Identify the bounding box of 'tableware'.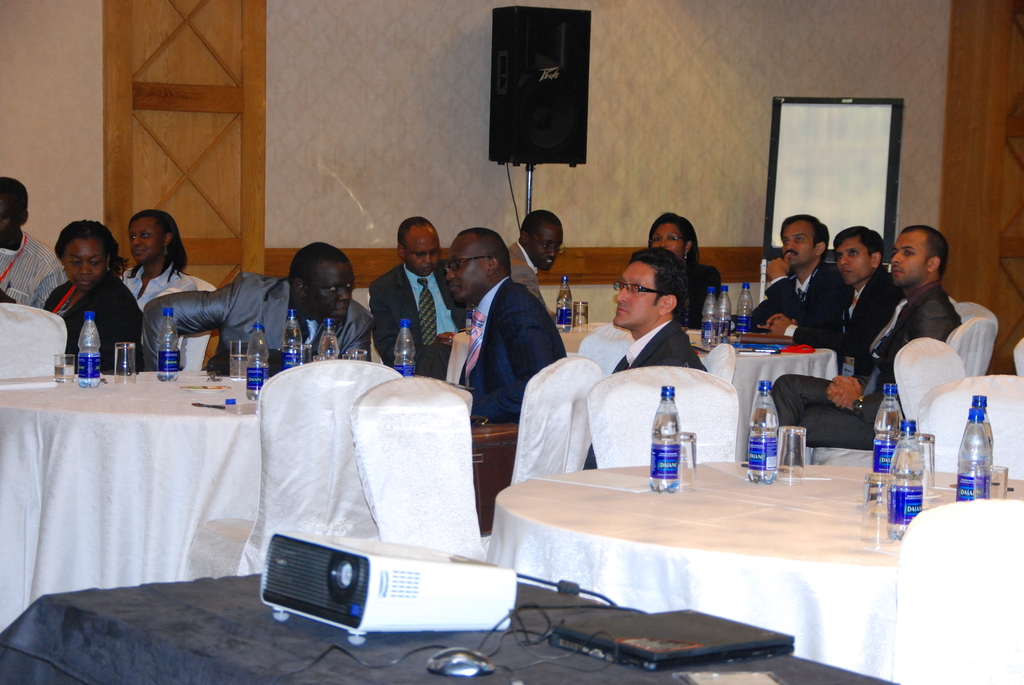
pyautogui.locateOnScreen(678, 429, 698, 491).
